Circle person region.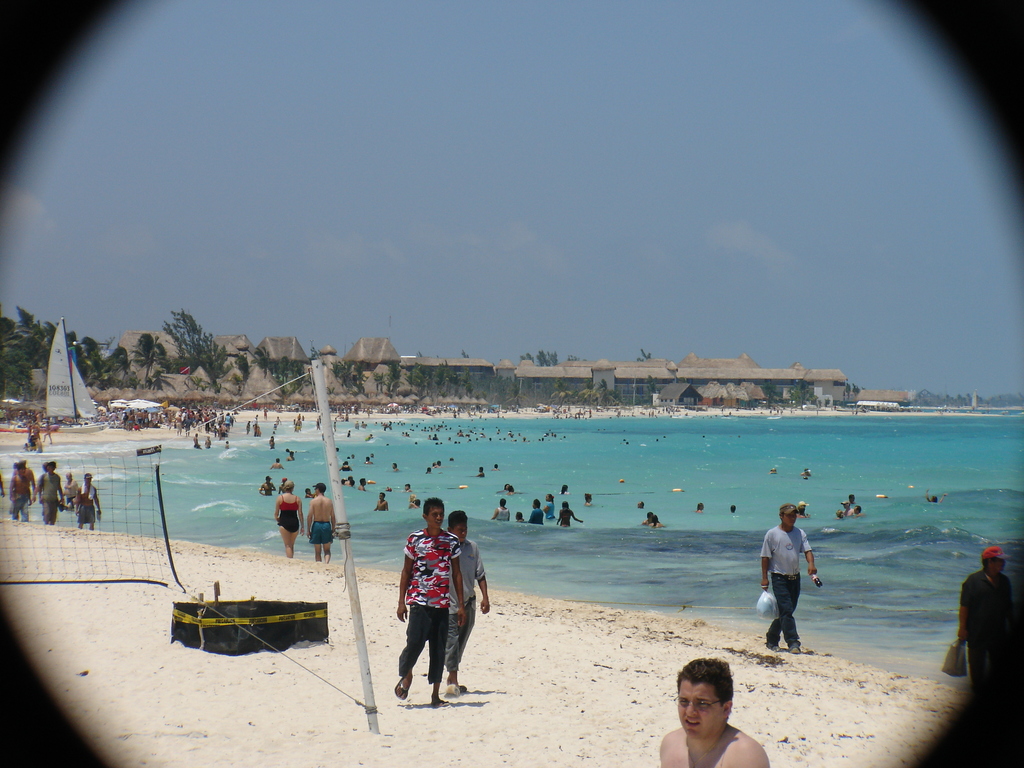
Region: crop(493, 499, 509, 520).
